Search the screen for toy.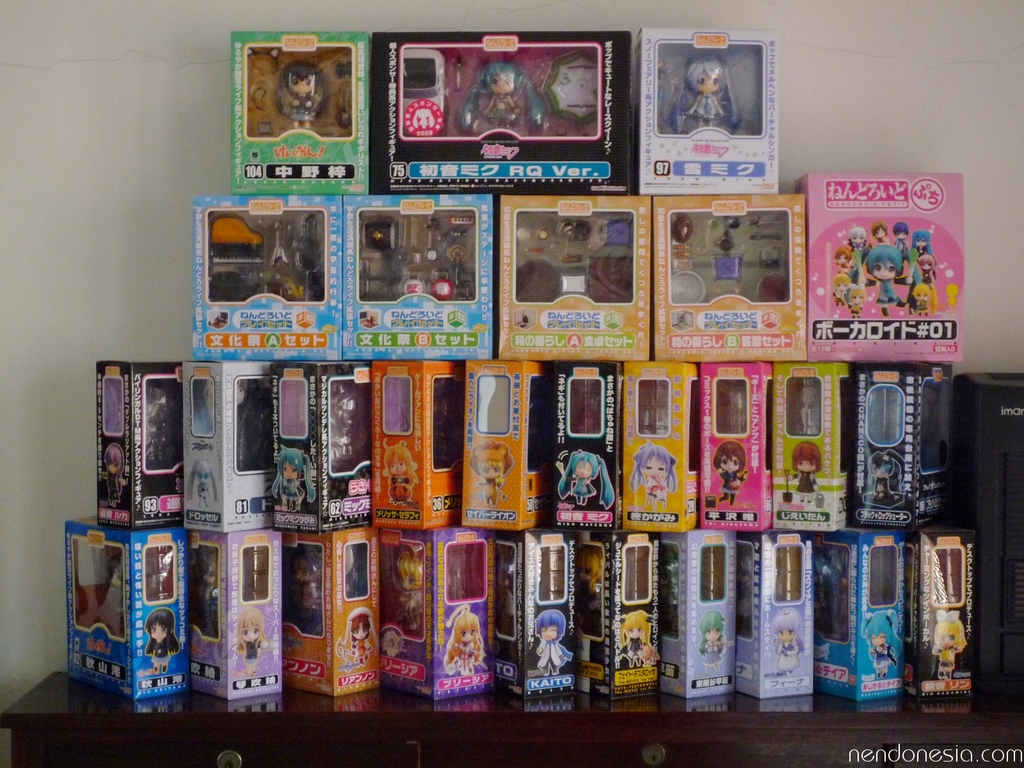
Found at {"left": 780, "top": 473, "right": 796, "bottom": 505}.
